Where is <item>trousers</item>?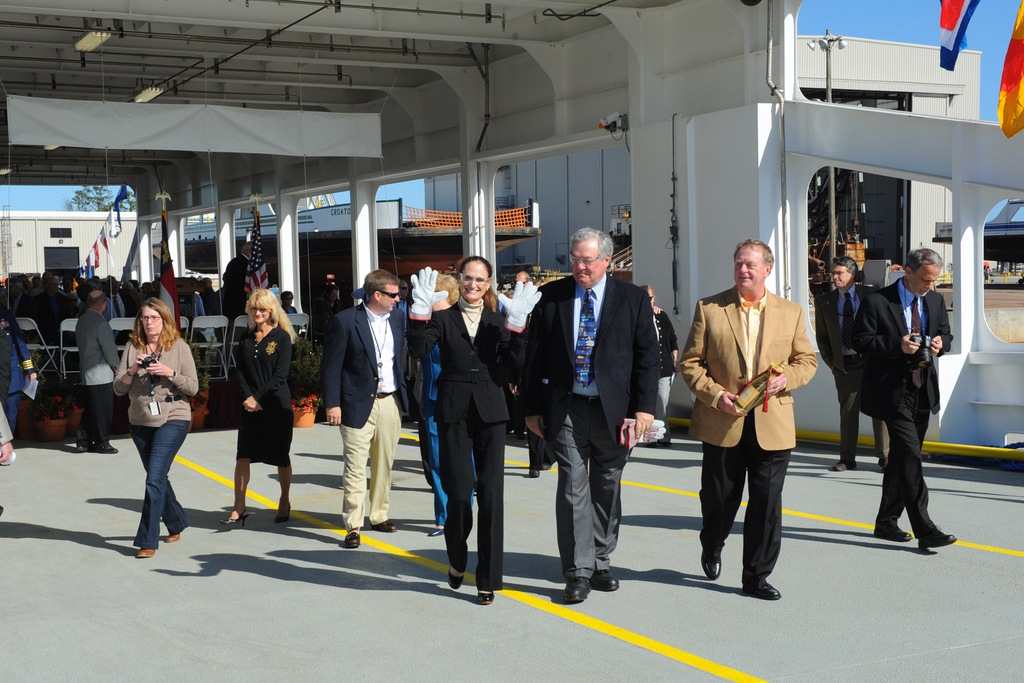
(552,395,630,582).
